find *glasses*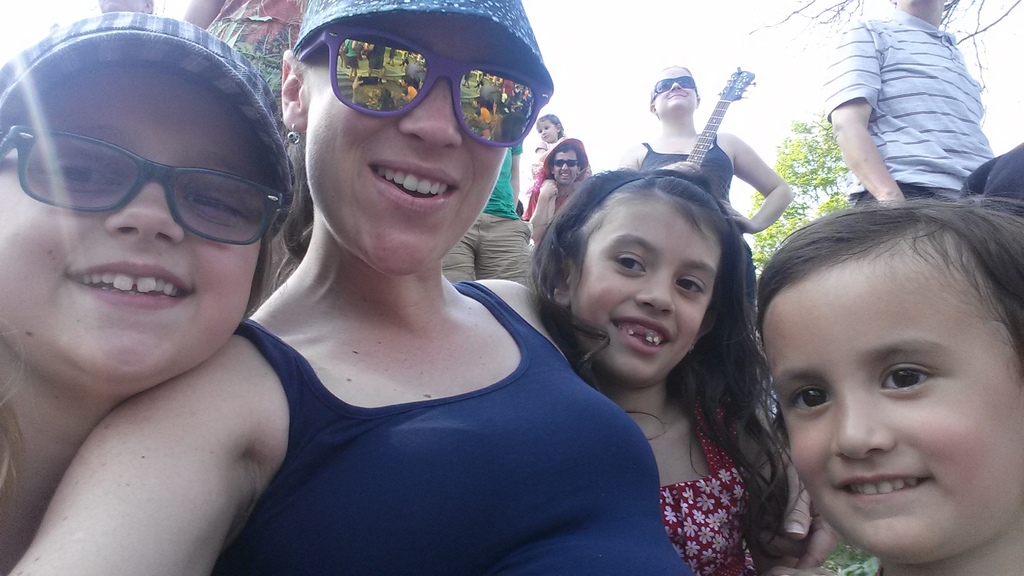
box=[18, 141, 276, 227]
